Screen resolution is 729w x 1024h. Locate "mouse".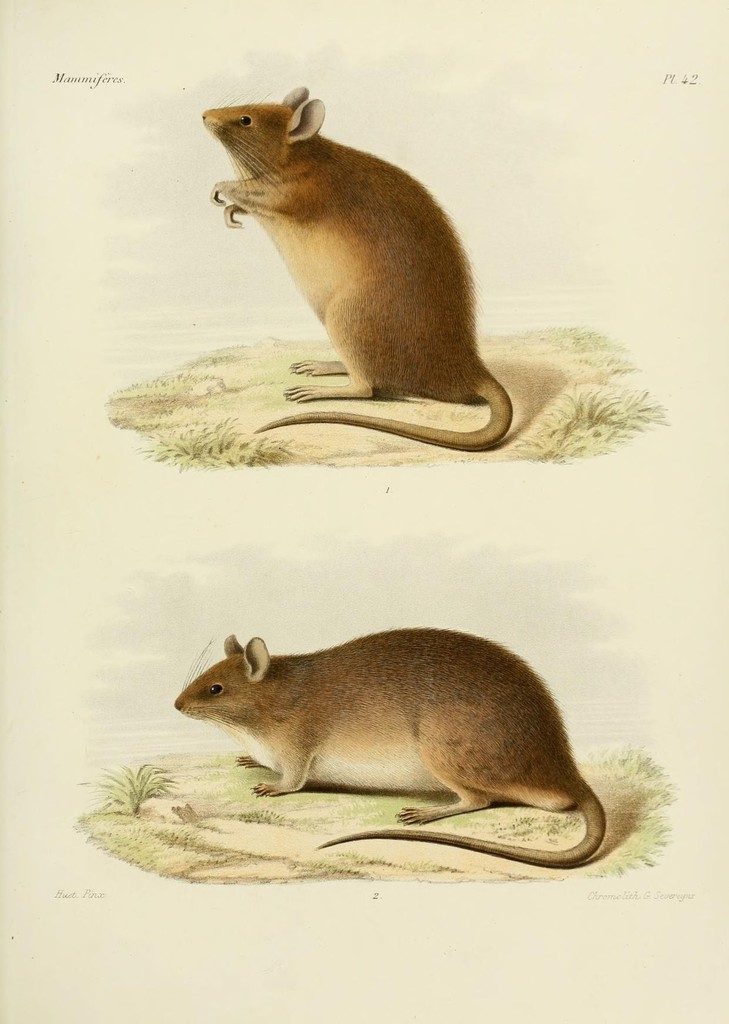
(x1=198, y1=80, x2=515, y2=451).
